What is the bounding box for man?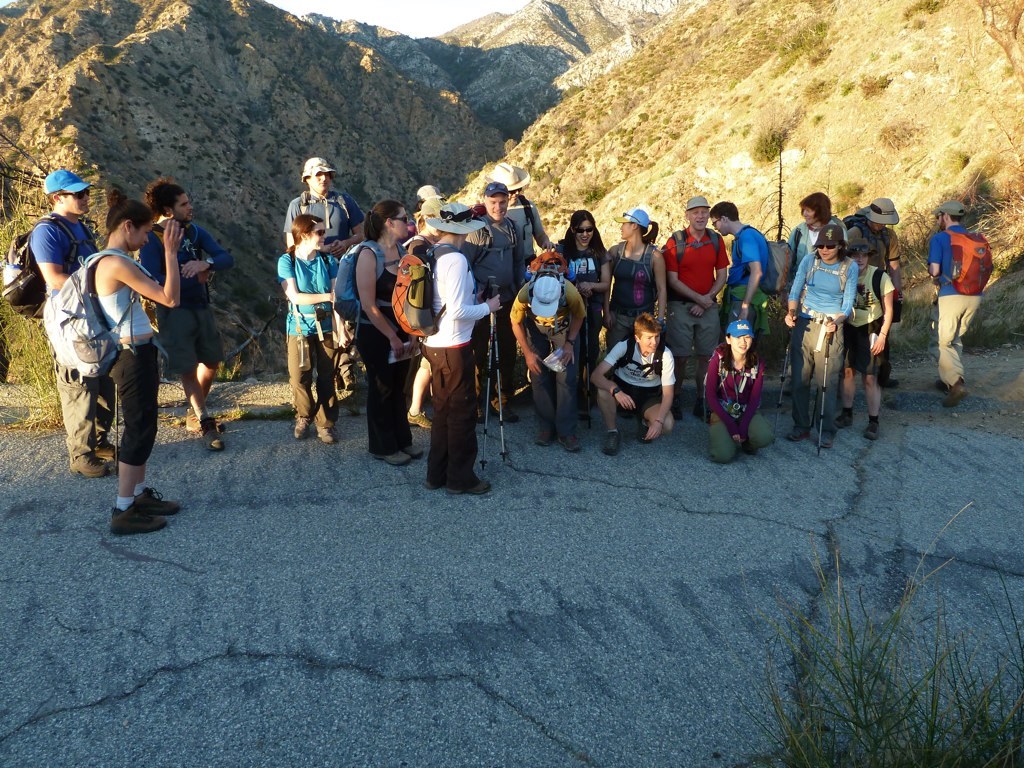
pyautogui.locateOnScreen(657, 200, 733, 415).
